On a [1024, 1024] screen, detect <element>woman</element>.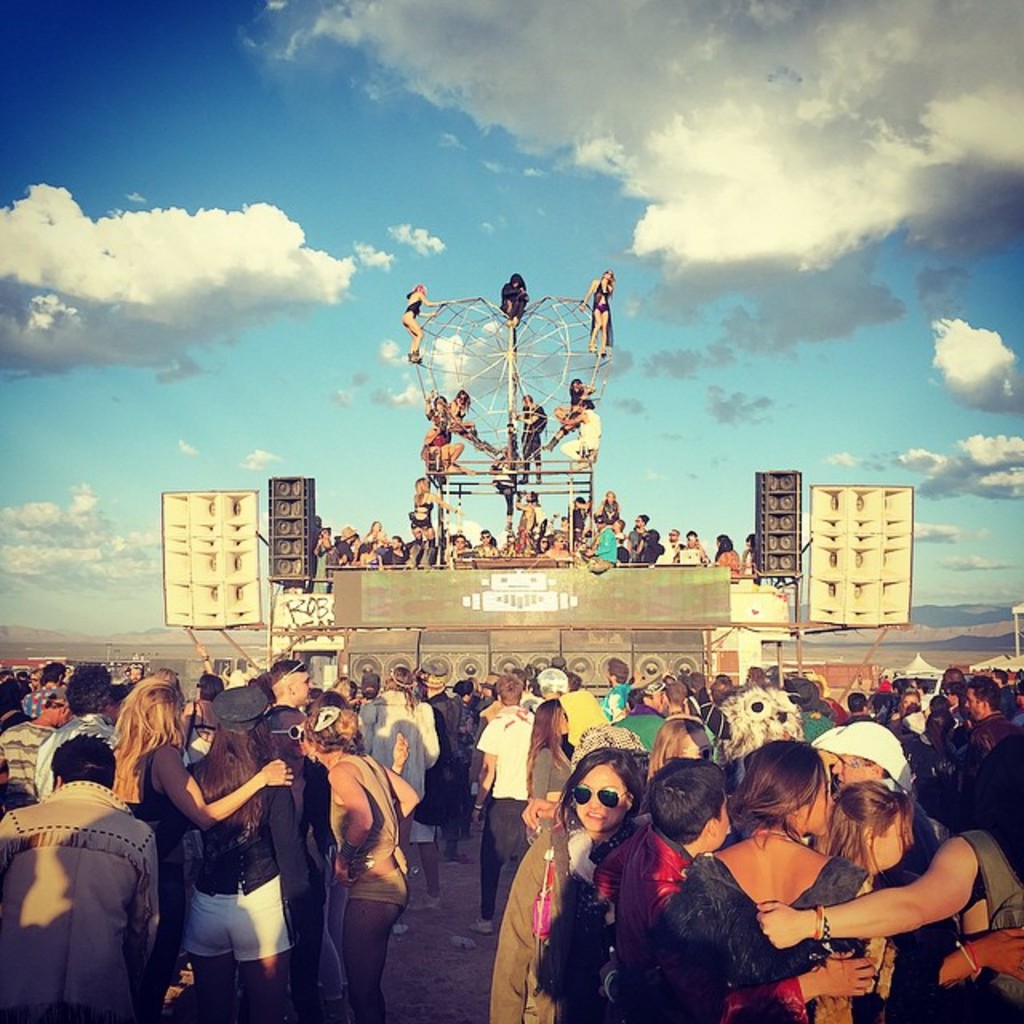
299 709 421 1021.
